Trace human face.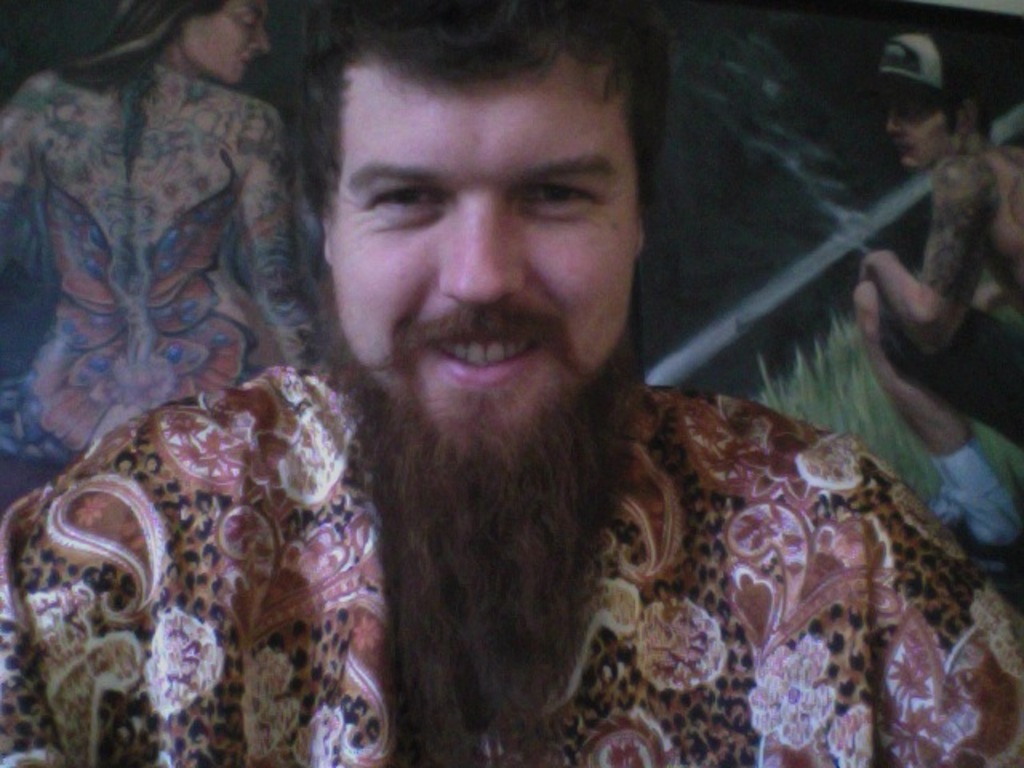
Traced to rect(886, 70, 970, 168).
